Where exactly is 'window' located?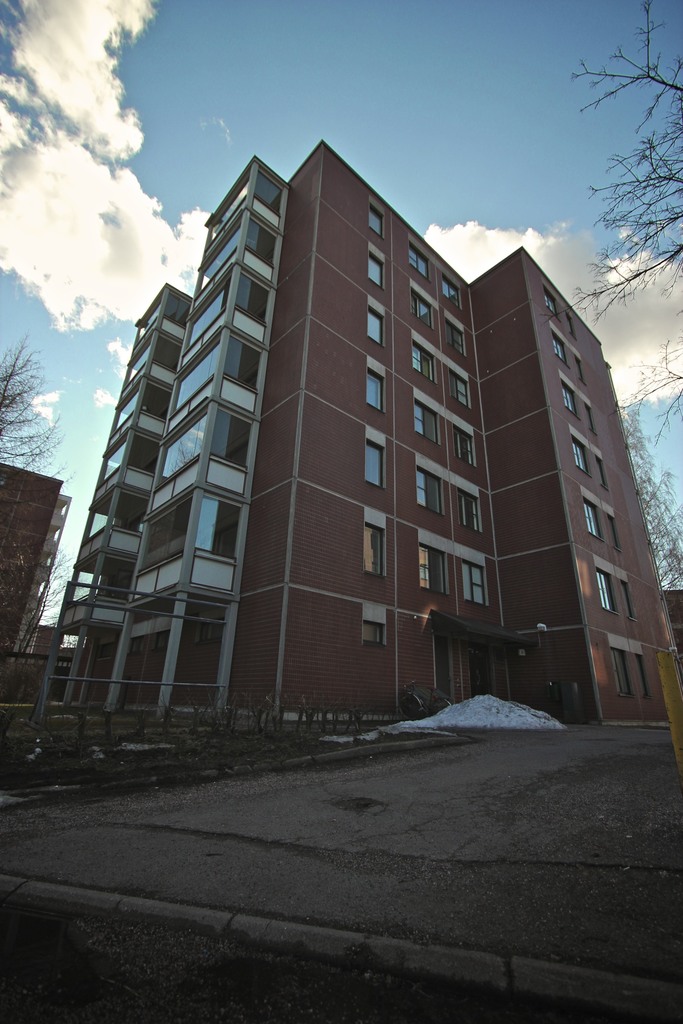
Its bounding box is x1=575 y1=357 x2=586 y2=385.
